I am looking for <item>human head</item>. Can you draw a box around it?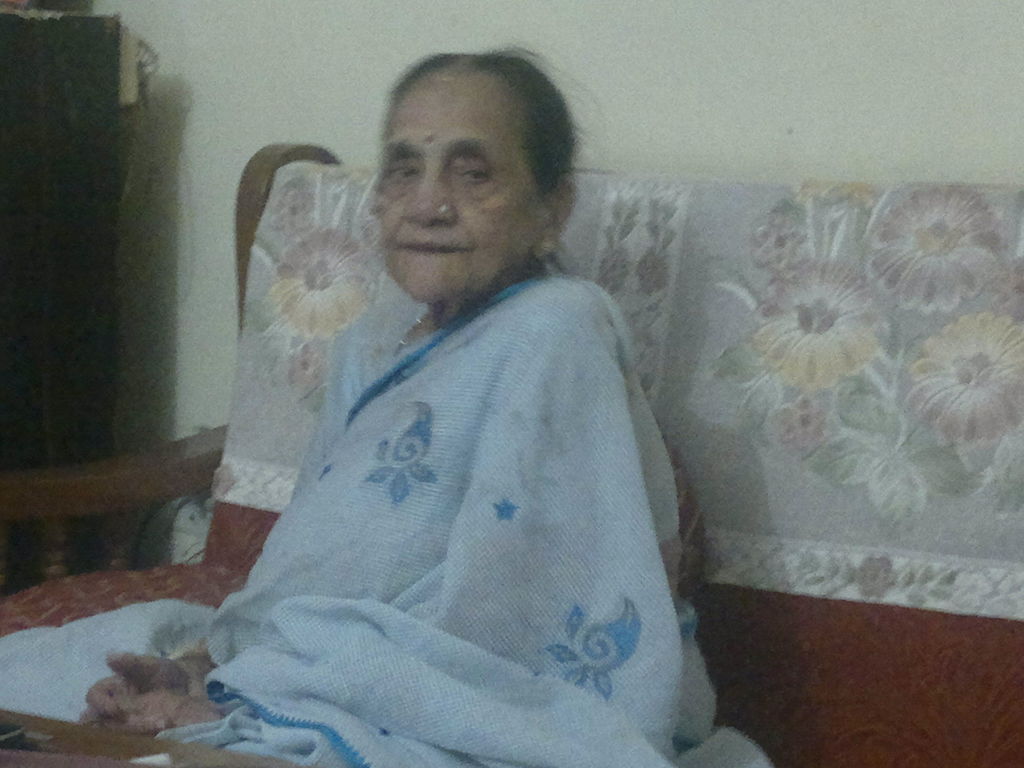
Sure, the bounding box is x1=362, y1=41, x2=605, y2=305.
